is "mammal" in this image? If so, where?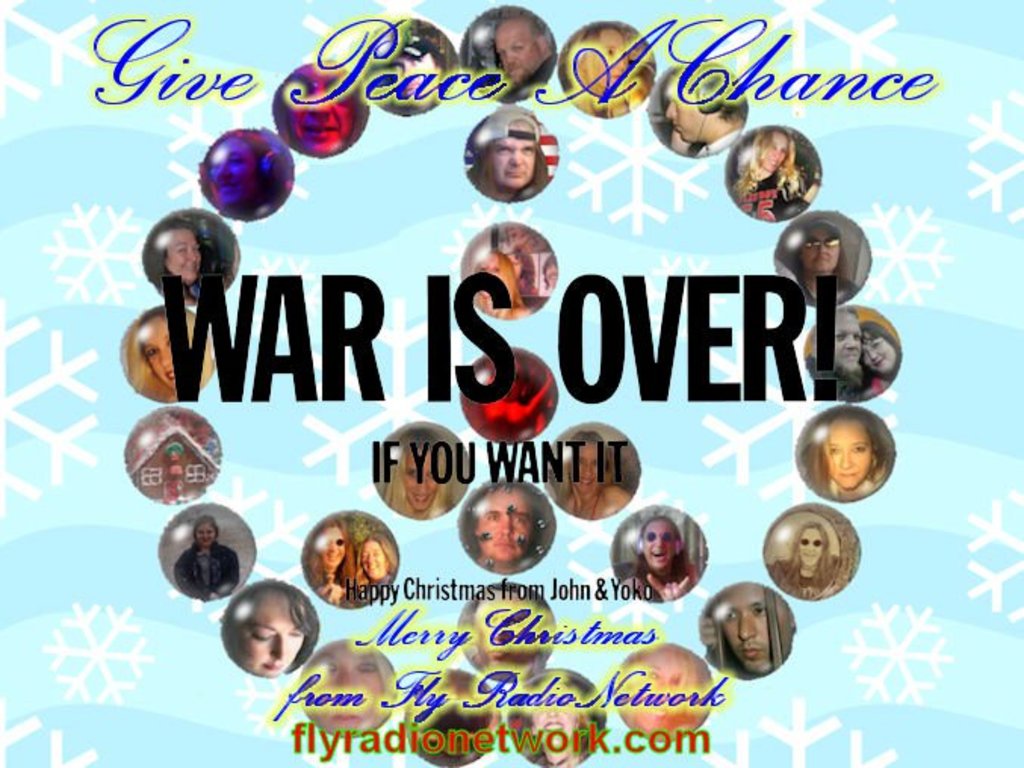
Yes, at bbox(372, 432, 464, 520).
